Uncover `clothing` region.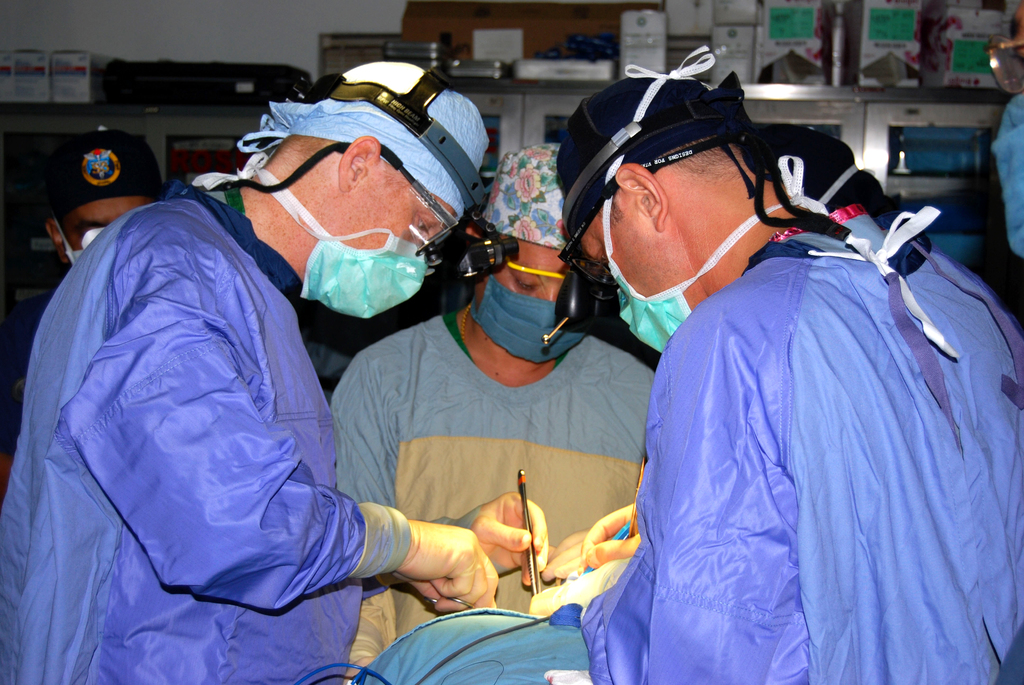
Uncovered: bbox=[580, 152, 996, 684].
